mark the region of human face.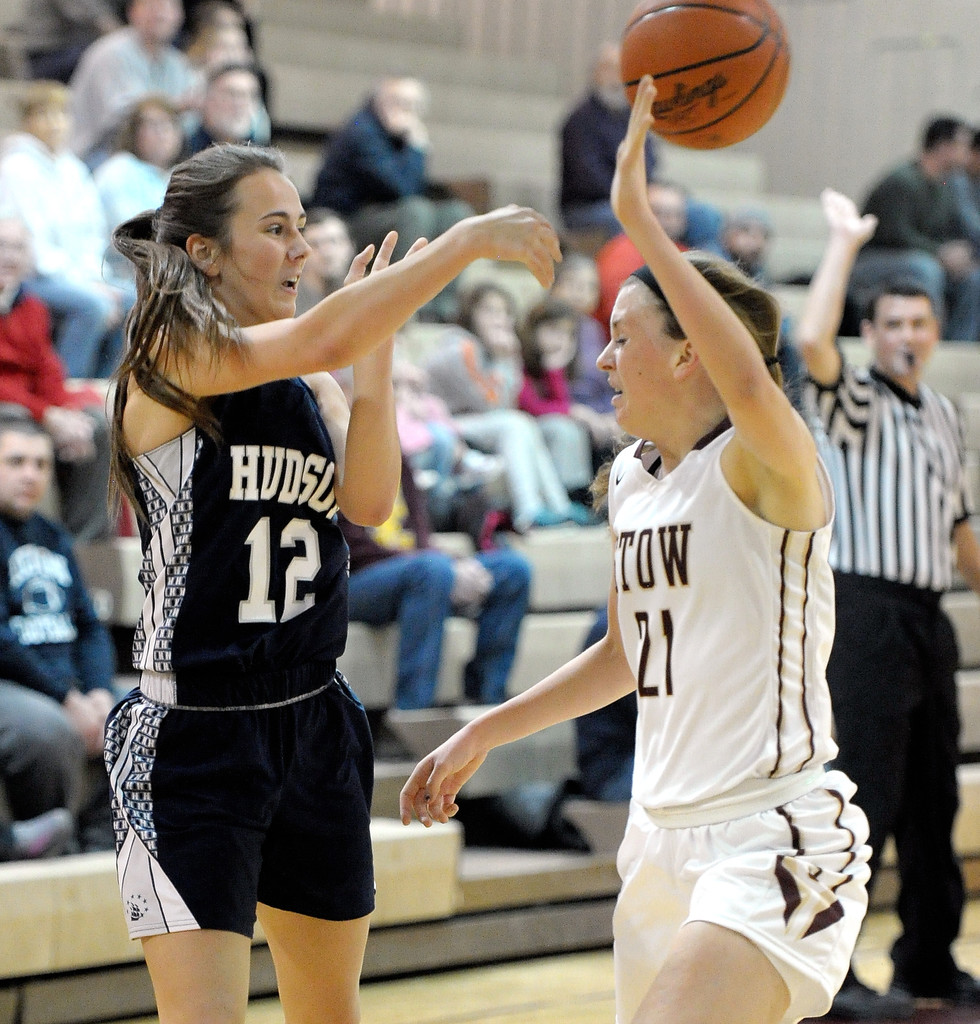
Region: Rect(225, 168, 309, 321).
